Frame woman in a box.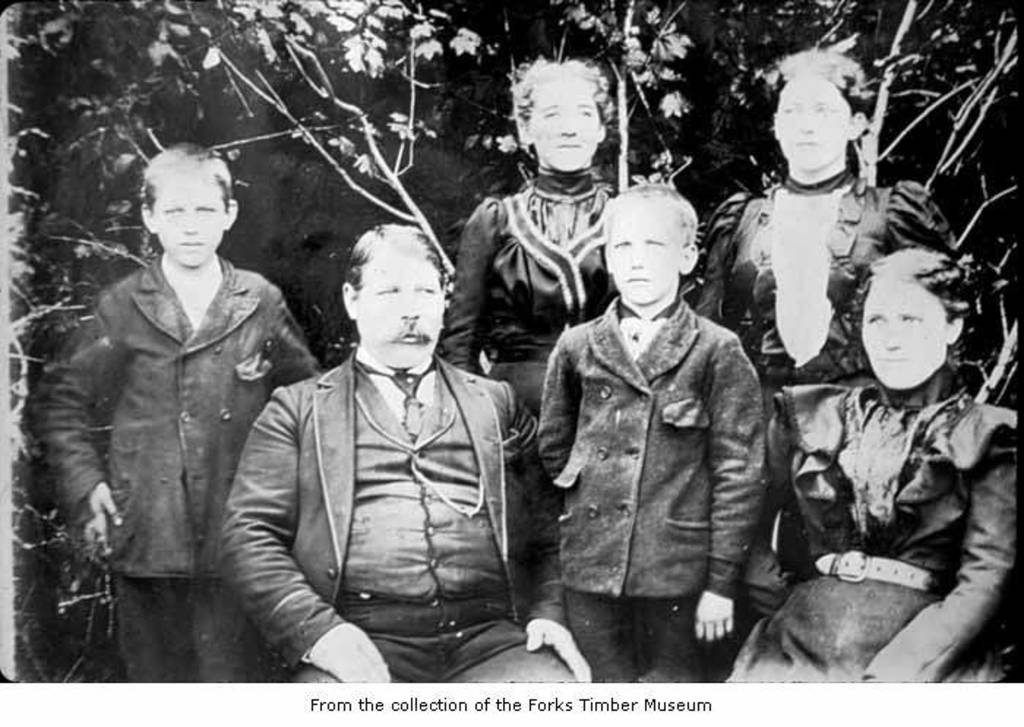
(436,45,636,407).
